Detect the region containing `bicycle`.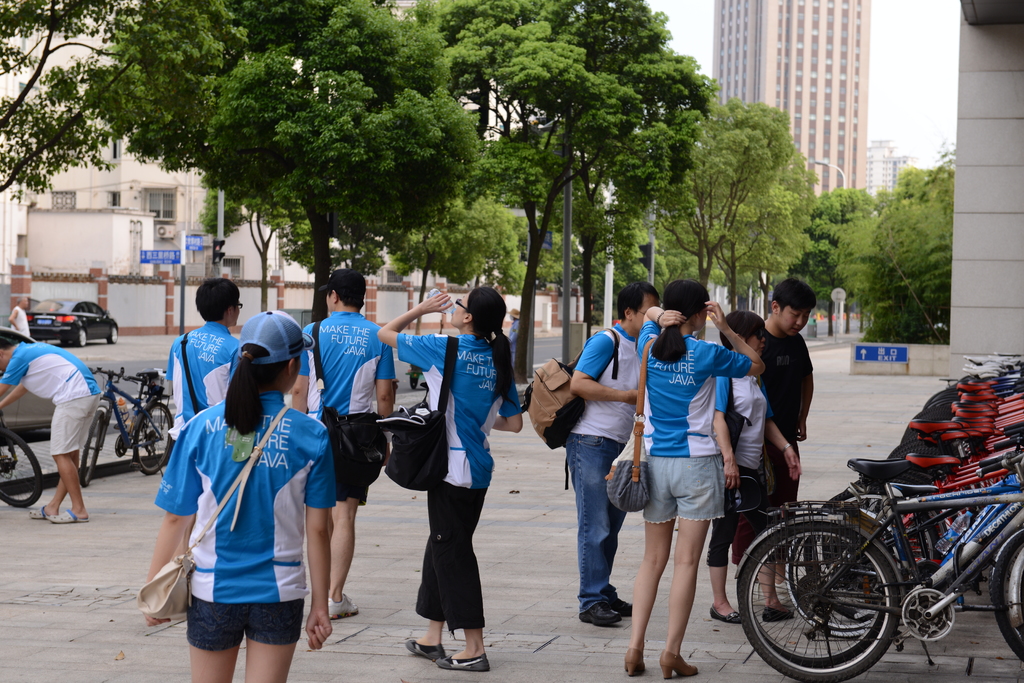
l=83, t=366, r=175, b=485.
